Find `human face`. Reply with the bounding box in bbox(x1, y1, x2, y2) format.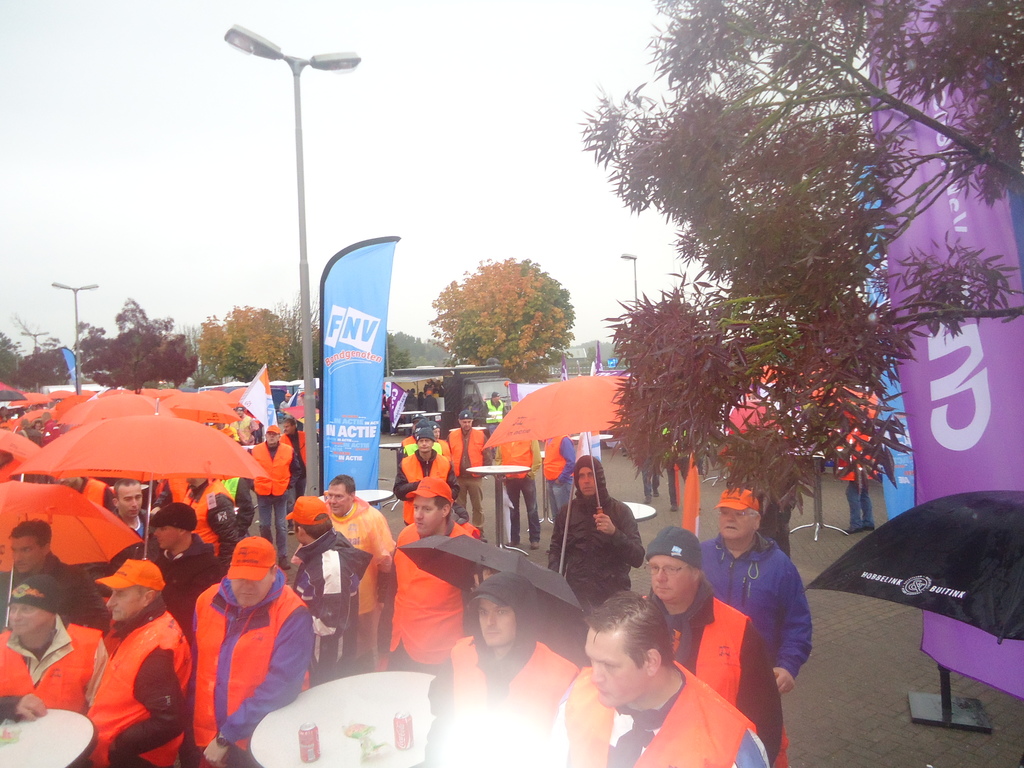
bbox(291, 518, 301, 543).
